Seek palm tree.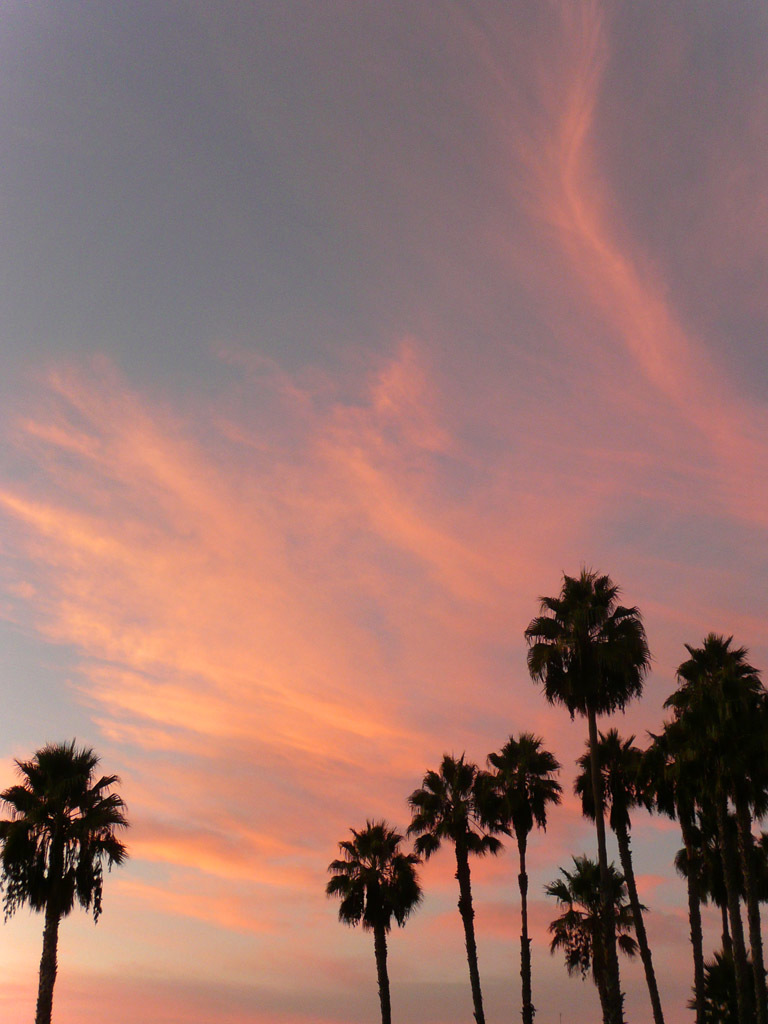
670:642:755:987.
